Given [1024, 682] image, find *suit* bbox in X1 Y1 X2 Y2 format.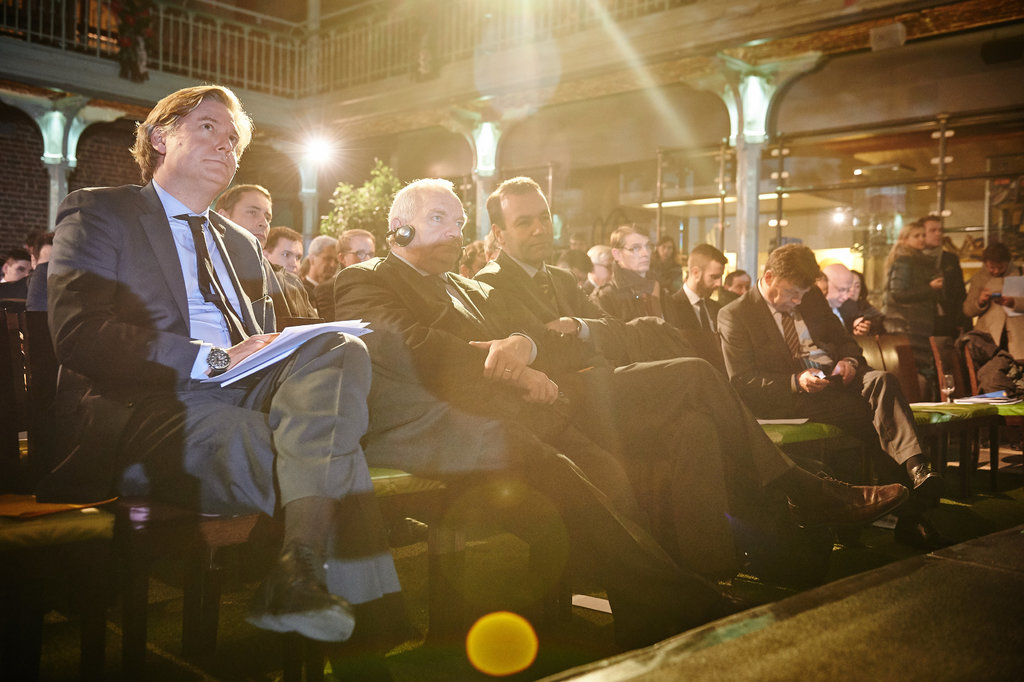
961 261 1023 363.
